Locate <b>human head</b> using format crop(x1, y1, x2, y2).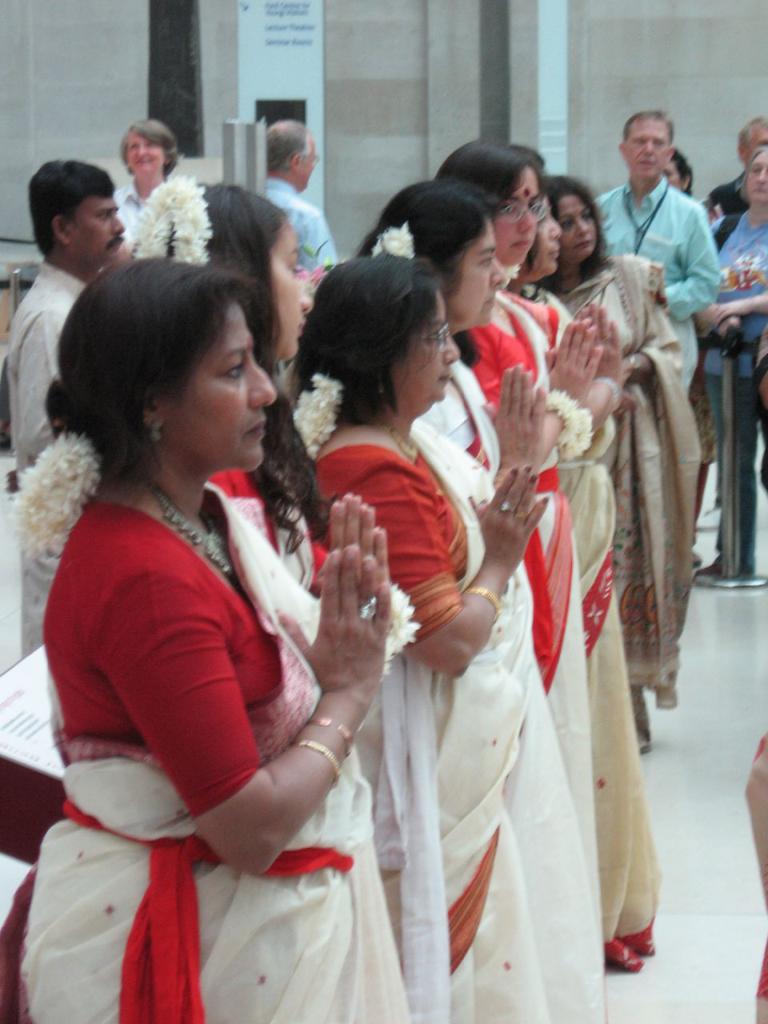
crop(132, 176, 311, 366).
